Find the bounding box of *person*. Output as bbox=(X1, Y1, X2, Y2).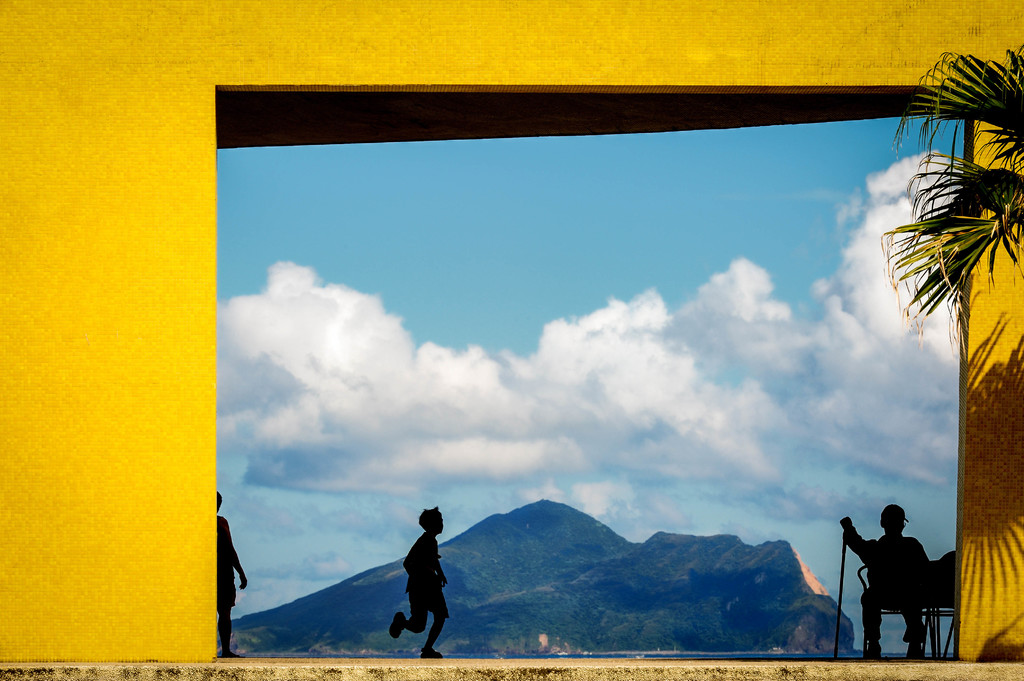
bbox=(850, 498, 943, 662).
